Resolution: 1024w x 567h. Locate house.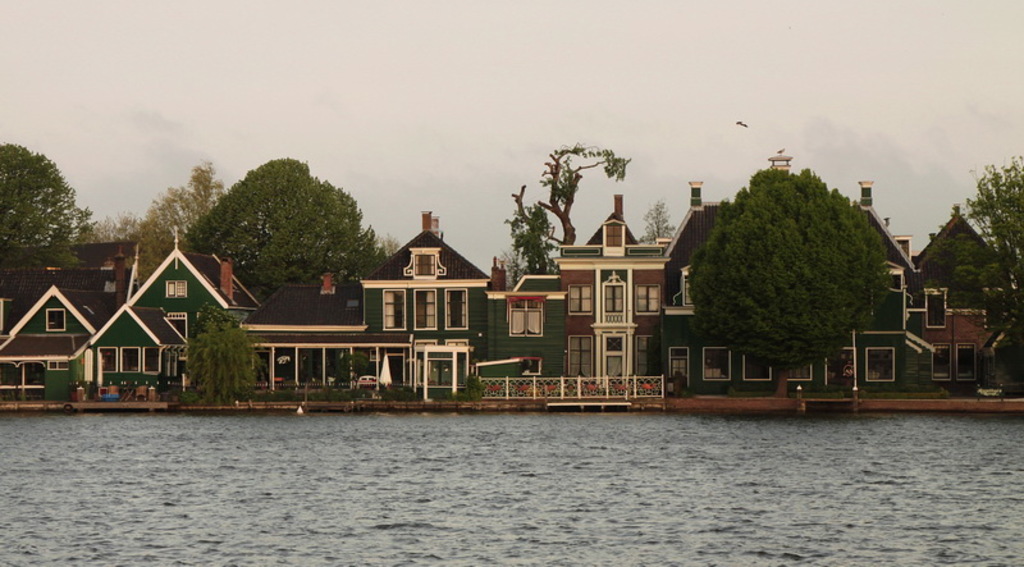
[242,204,562,413].
